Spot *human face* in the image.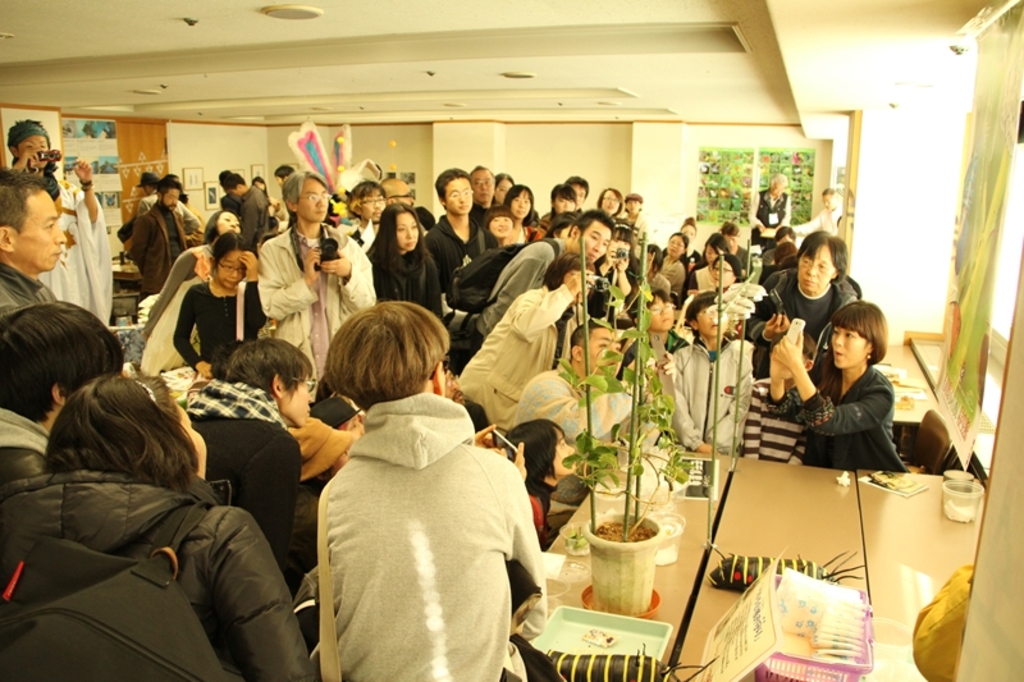
*human face* found at box=[602, 191, 622, 214].
